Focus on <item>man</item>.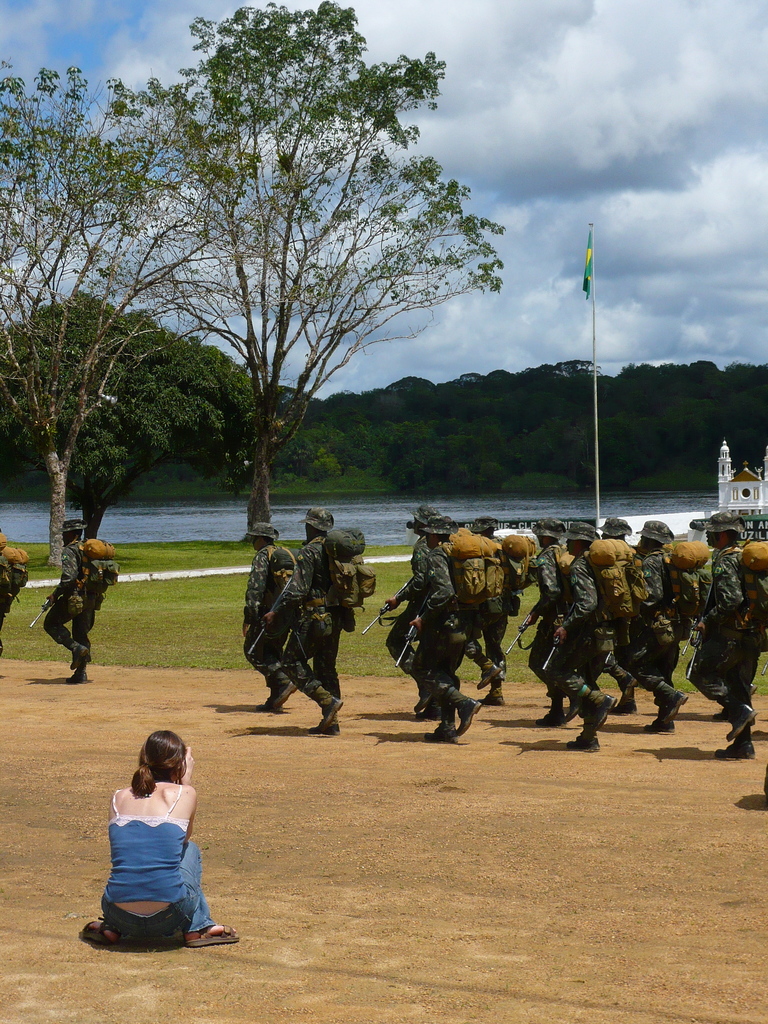
Focused at bbox=[37, 518, 95, 681].
